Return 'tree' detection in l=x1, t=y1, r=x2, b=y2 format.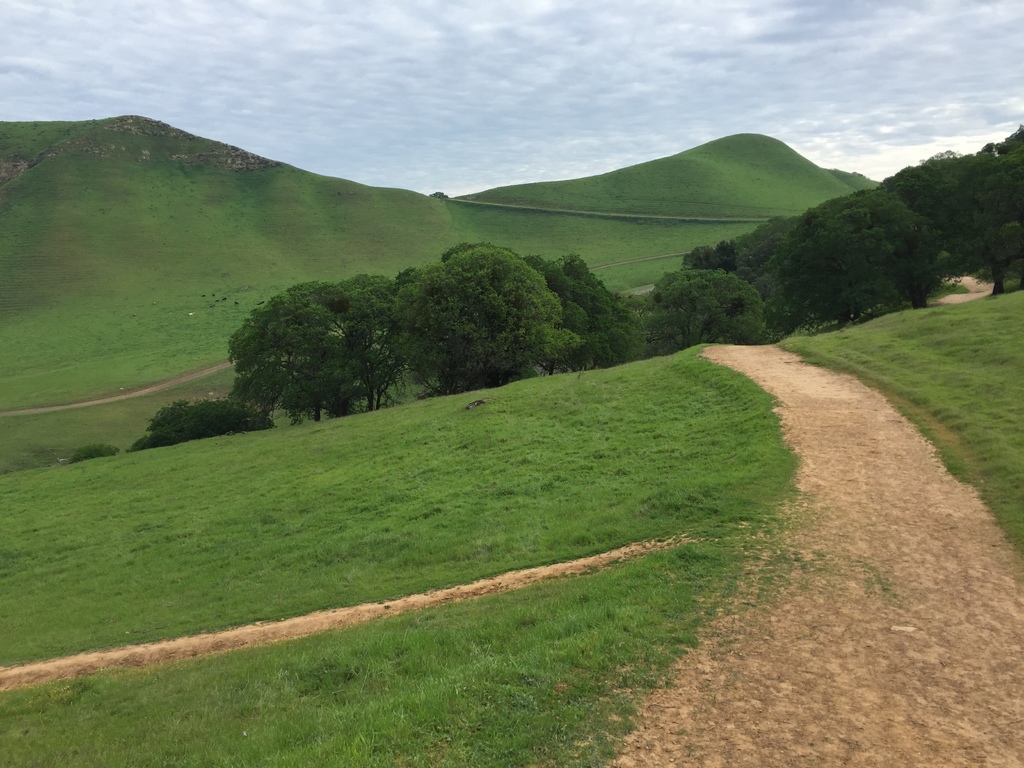
l=385, t=242, r=573, b=399.
